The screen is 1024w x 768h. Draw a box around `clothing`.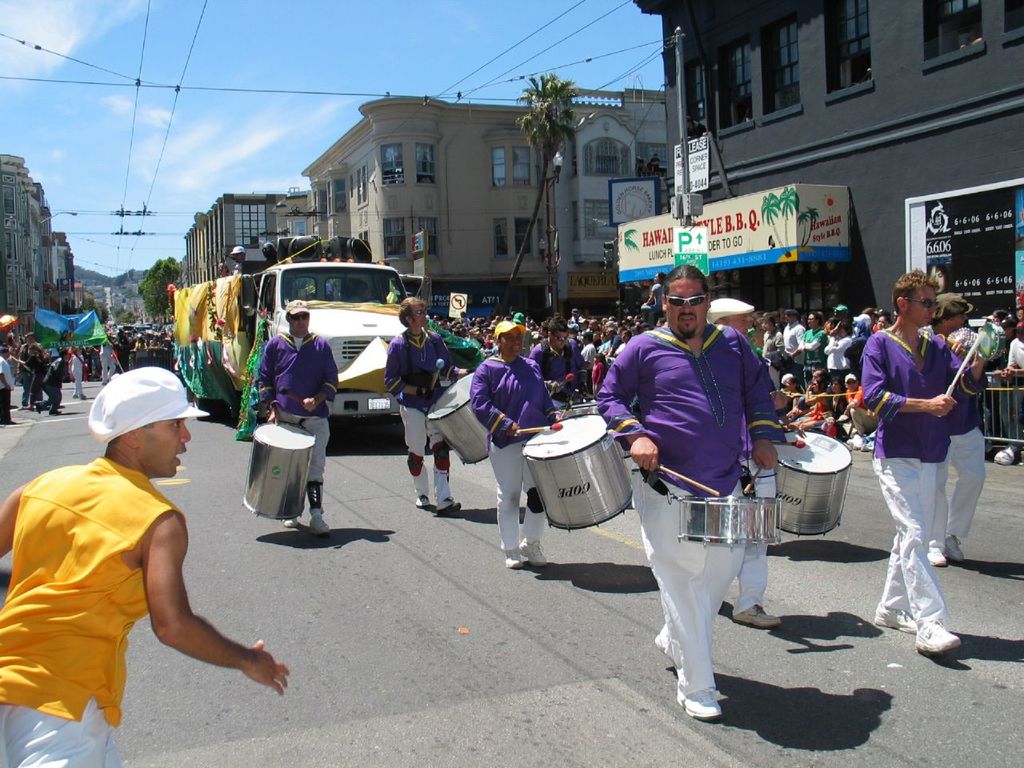
x1=381 y1=329 x2=459 y2=498.
